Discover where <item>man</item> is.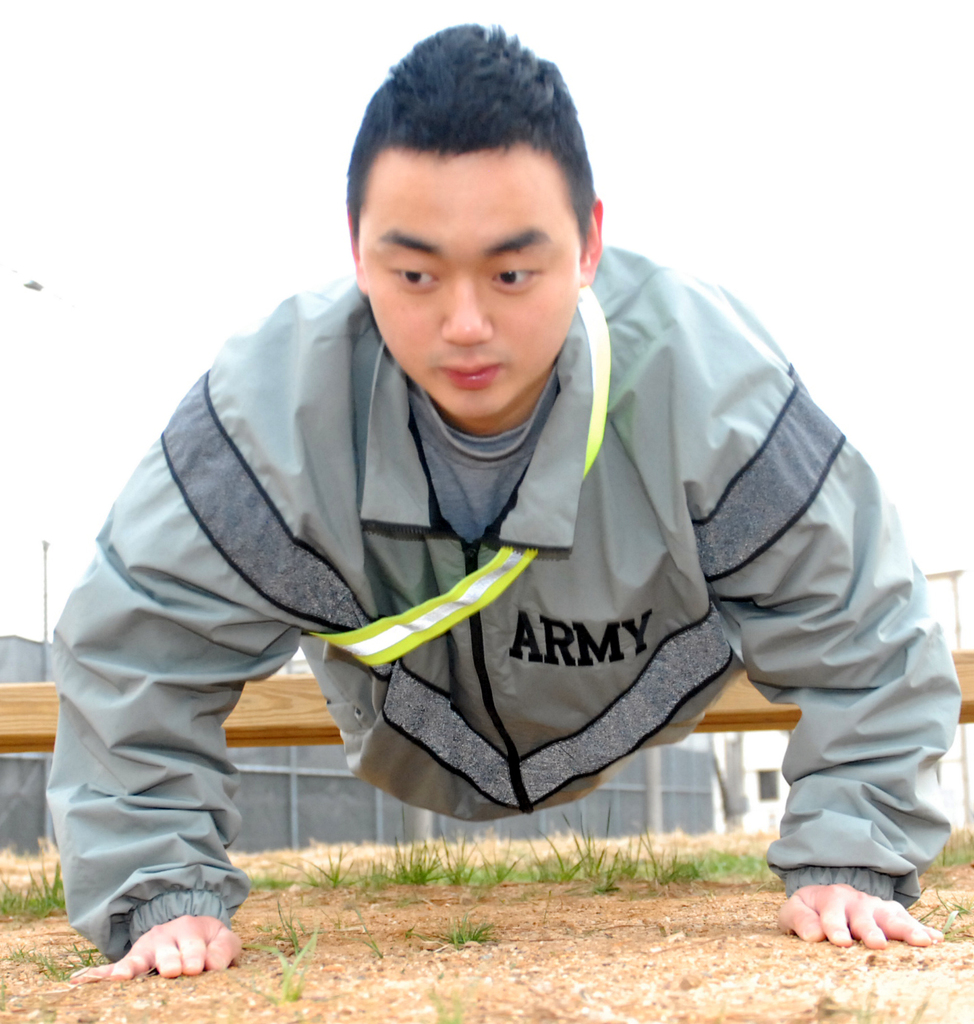
Discovered at 8, 4, 973, 933.
